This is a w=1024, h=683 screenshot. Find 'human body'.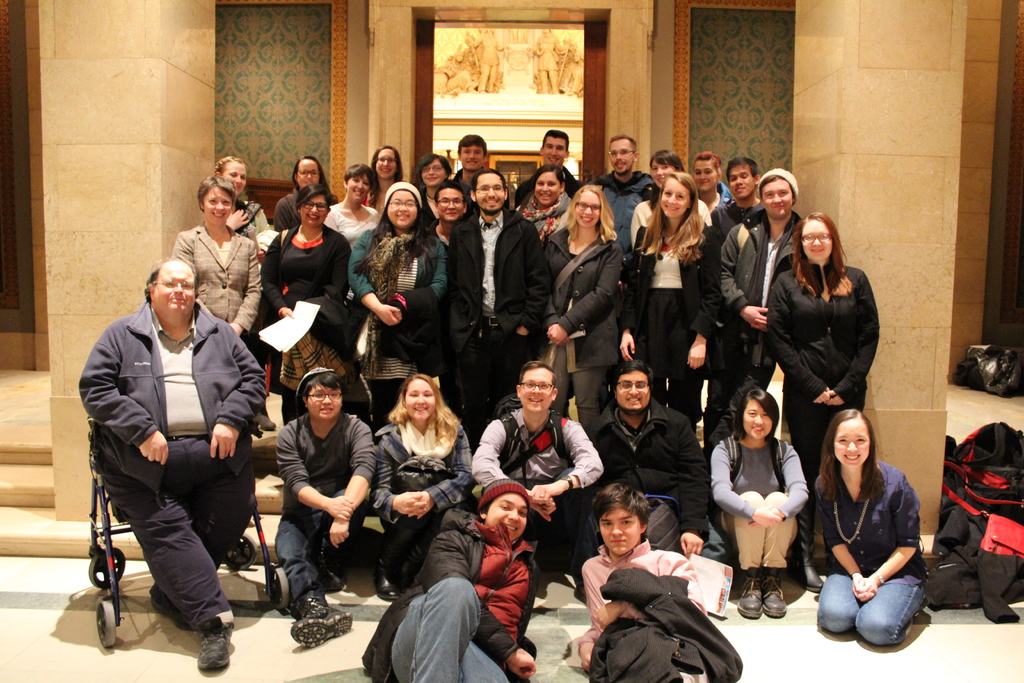
Bounding box: bbox=(414, 150, 452, 200).
